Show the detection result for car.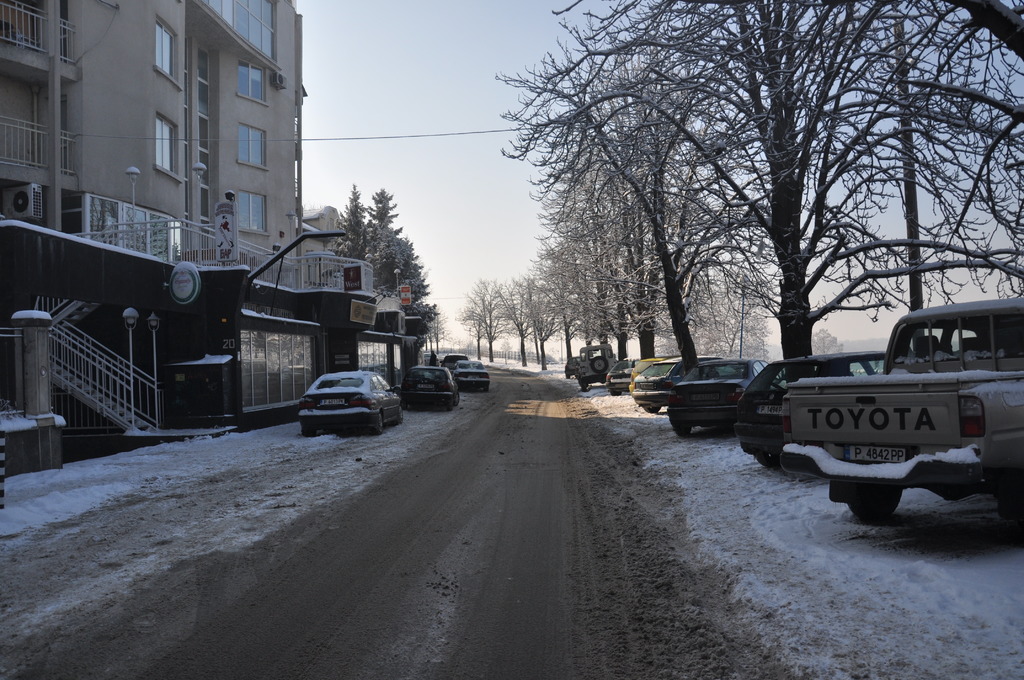
bbox=(289, 368, 391, 432).
